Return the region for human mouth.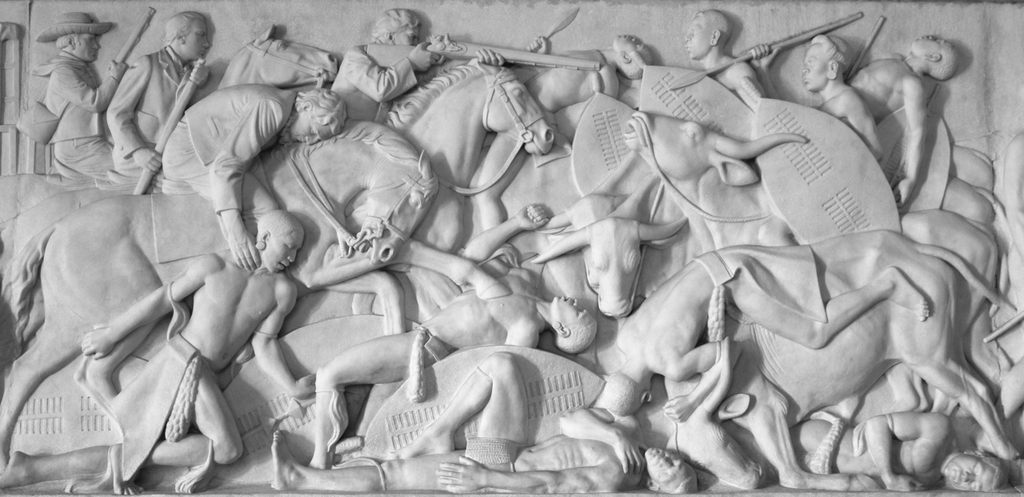
left=297, top=139, right=302, bottom=144.
